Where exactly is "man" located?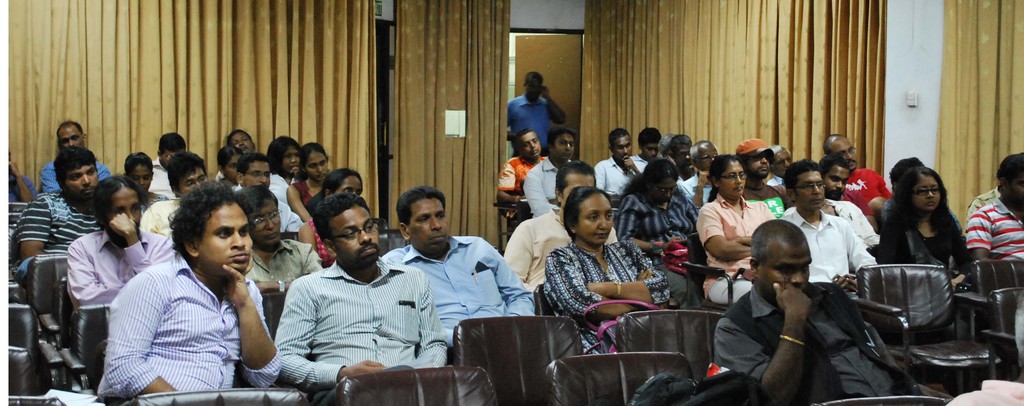
Its bounding box is 243/186/323/287.
